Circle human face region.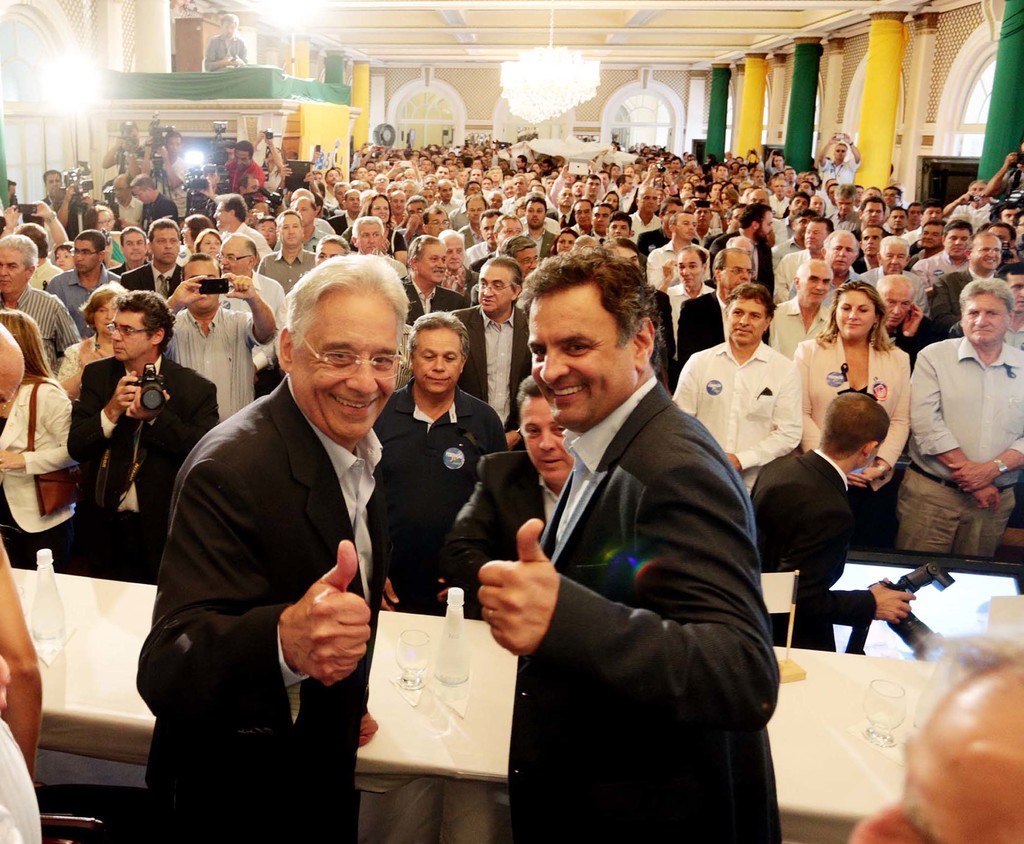
Region: (860,437,886,469).
